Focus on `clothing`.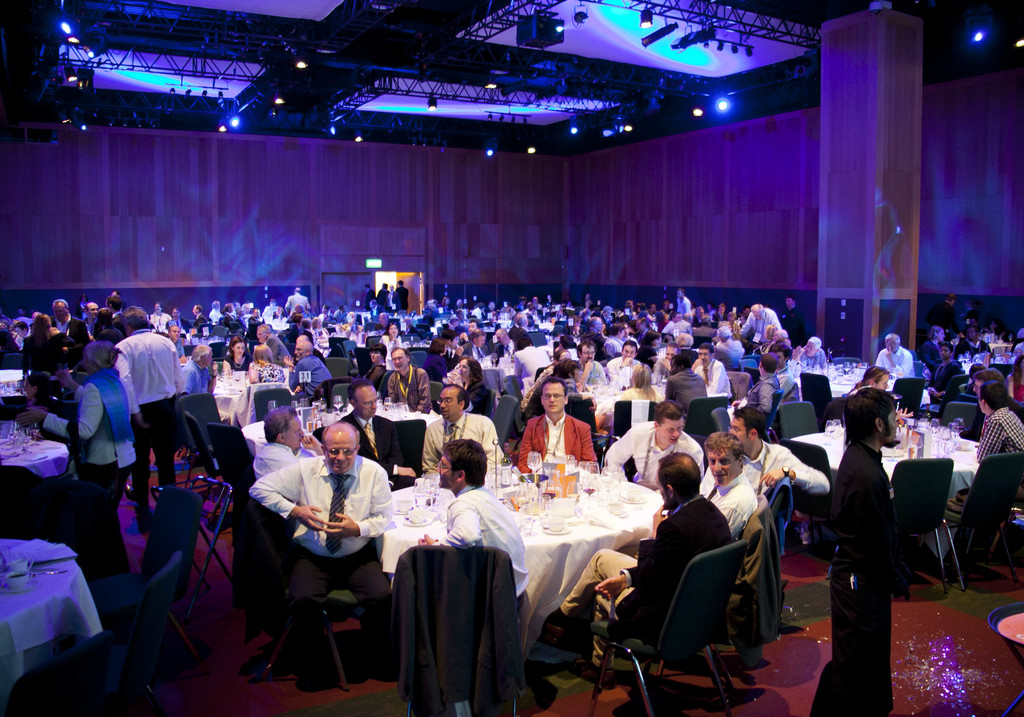
Focused at x1=342 y1=410 x2=408 y2=482.
